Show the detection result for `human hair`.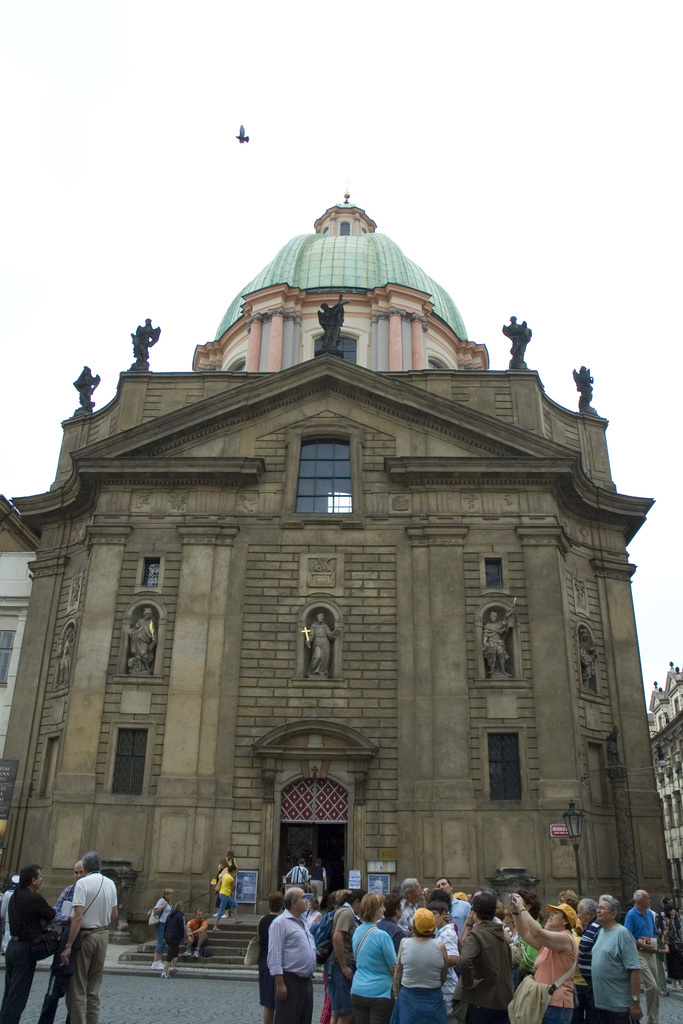
crop(226, 850, 233, 856).
